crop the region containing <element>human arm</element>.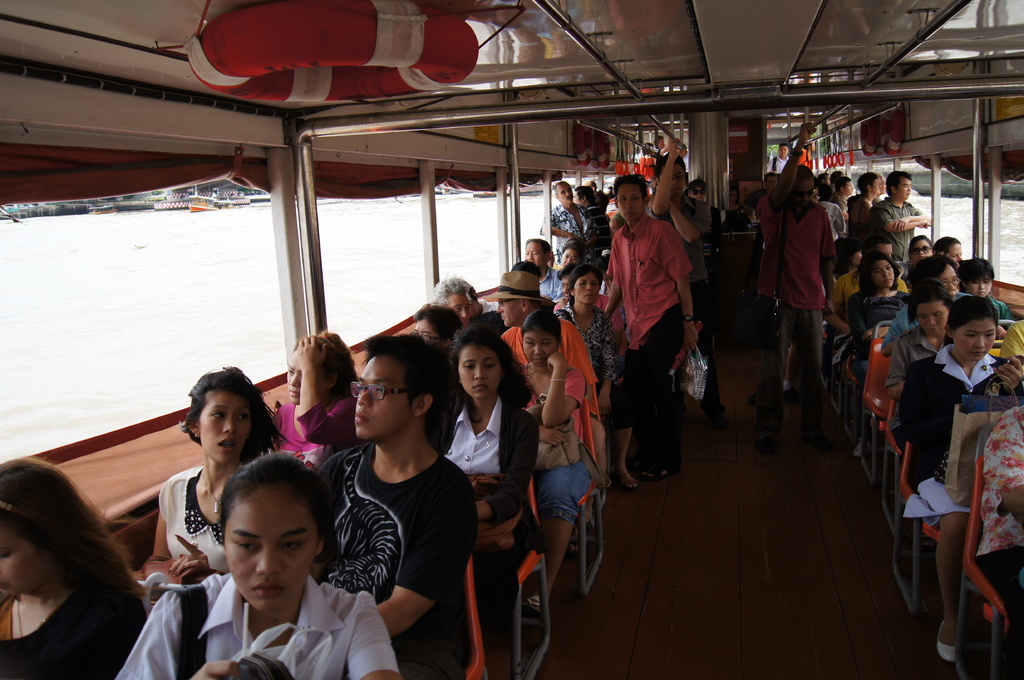
Crop region: select_region(593, 319, 620, 422).
